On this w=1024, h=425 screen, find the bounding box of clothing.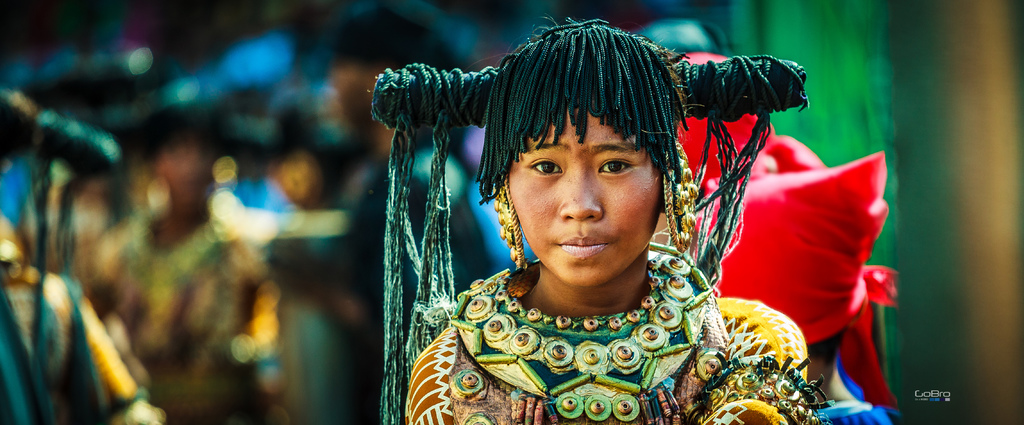
Bounding box: bbox=(657, 49, 881, 396).
